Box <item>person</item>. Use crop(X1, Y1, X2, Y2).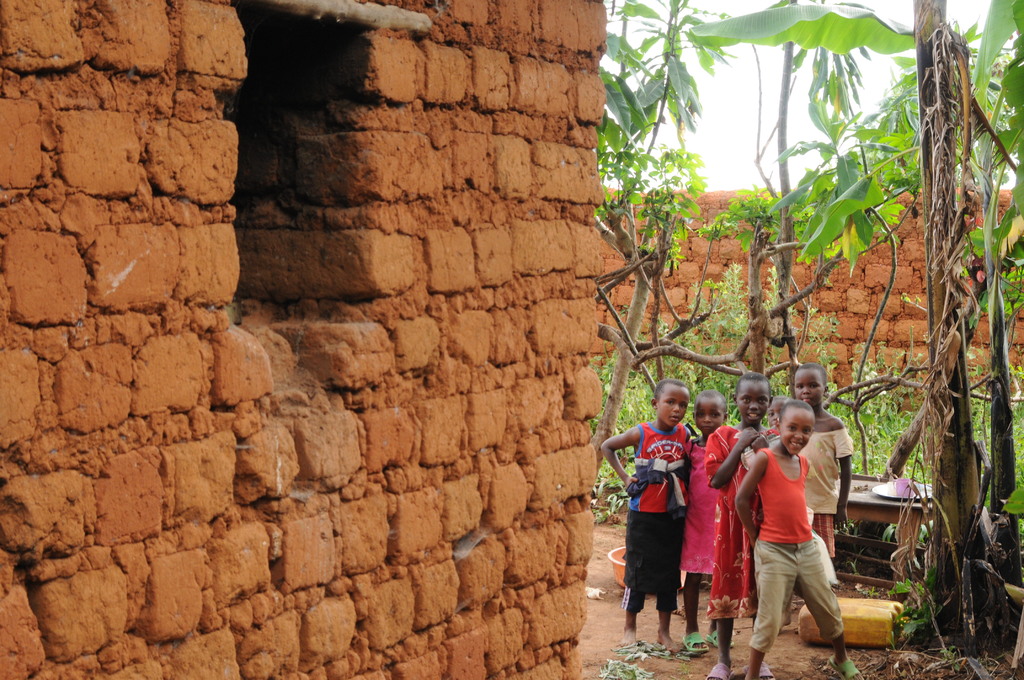
crop(593, 375, 700, 656).
